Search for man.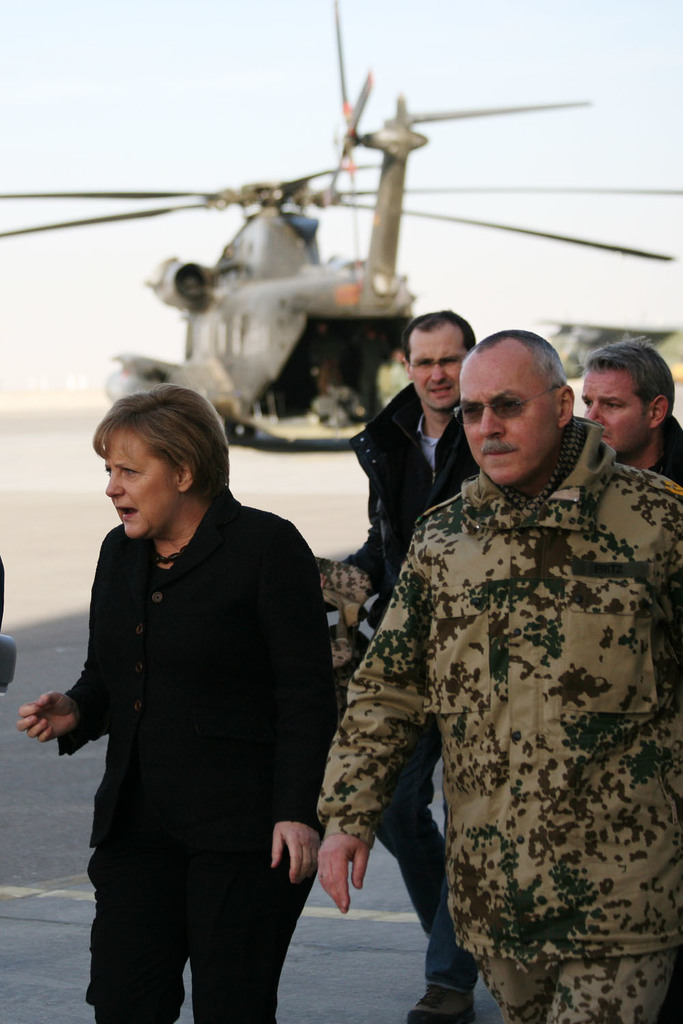
Found at crop(39, 354, 333, 1023).
